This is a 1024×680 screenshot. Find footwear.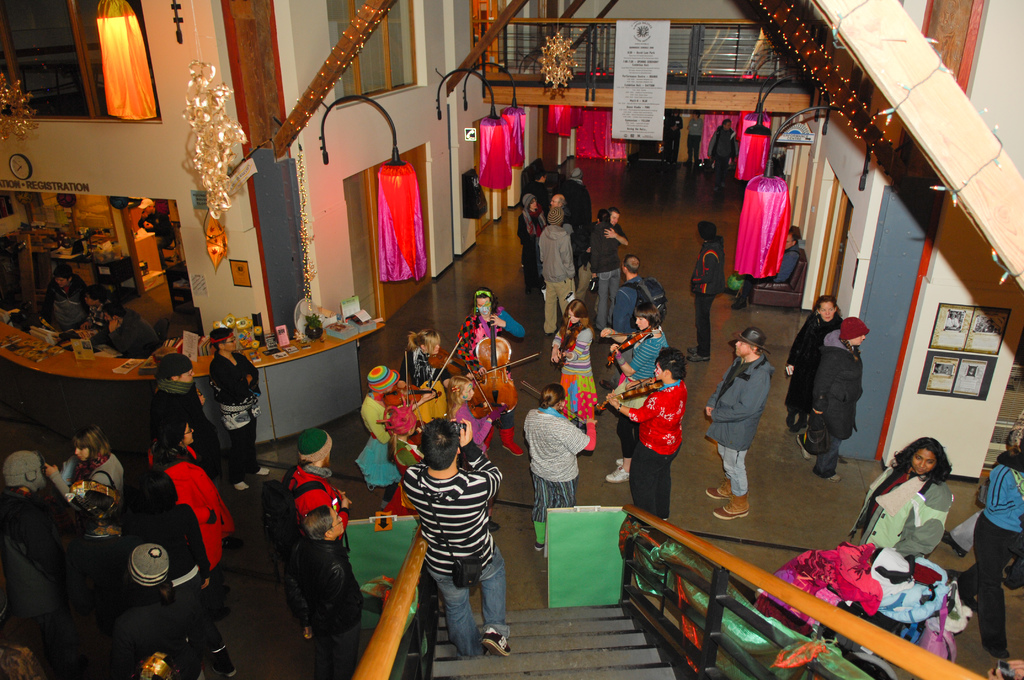
Bounding box: x1=488 y1=514 x2=502 y2=533.
